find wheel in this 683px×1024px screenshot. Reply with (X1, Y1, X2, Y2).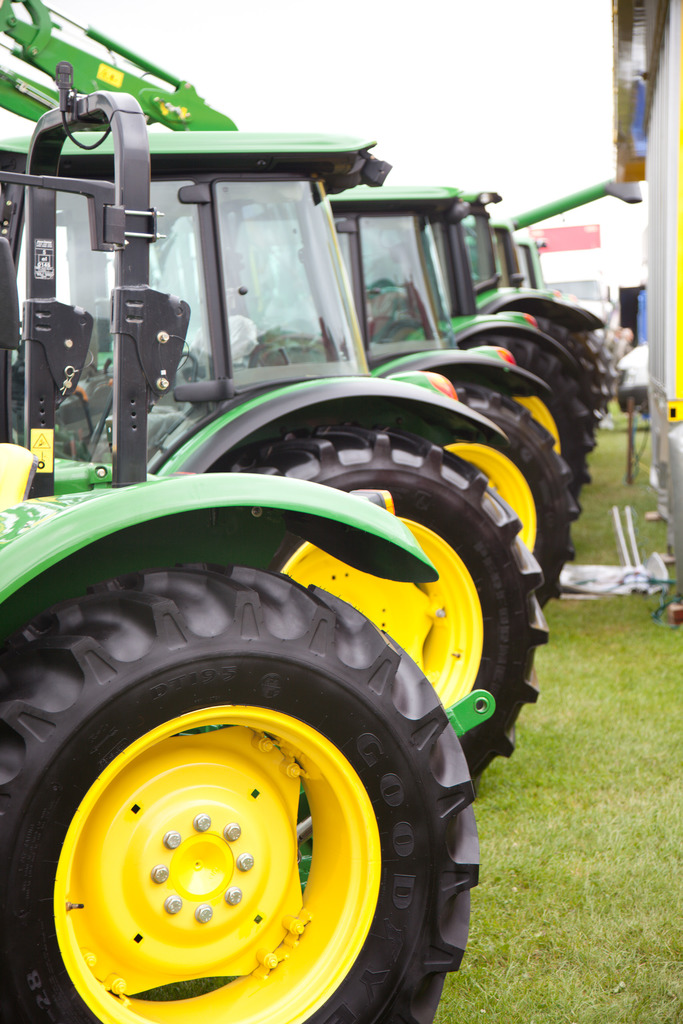
(584, 332, 619, 404).
